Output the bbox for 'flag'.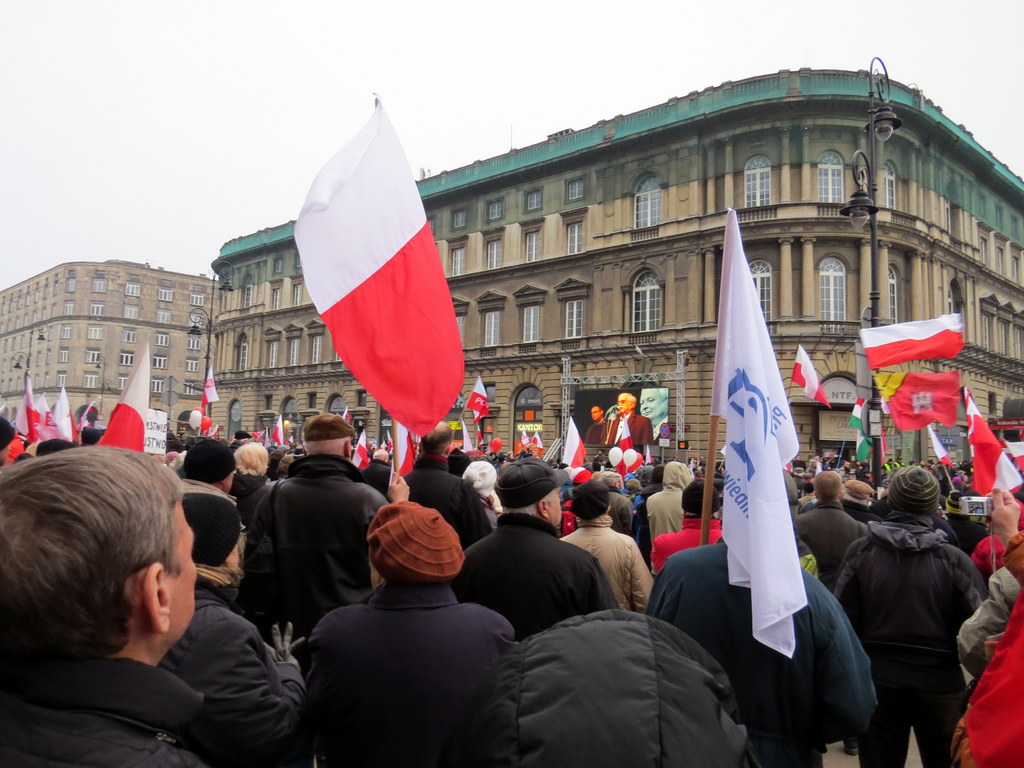
region(790, 346, 832, 408).
